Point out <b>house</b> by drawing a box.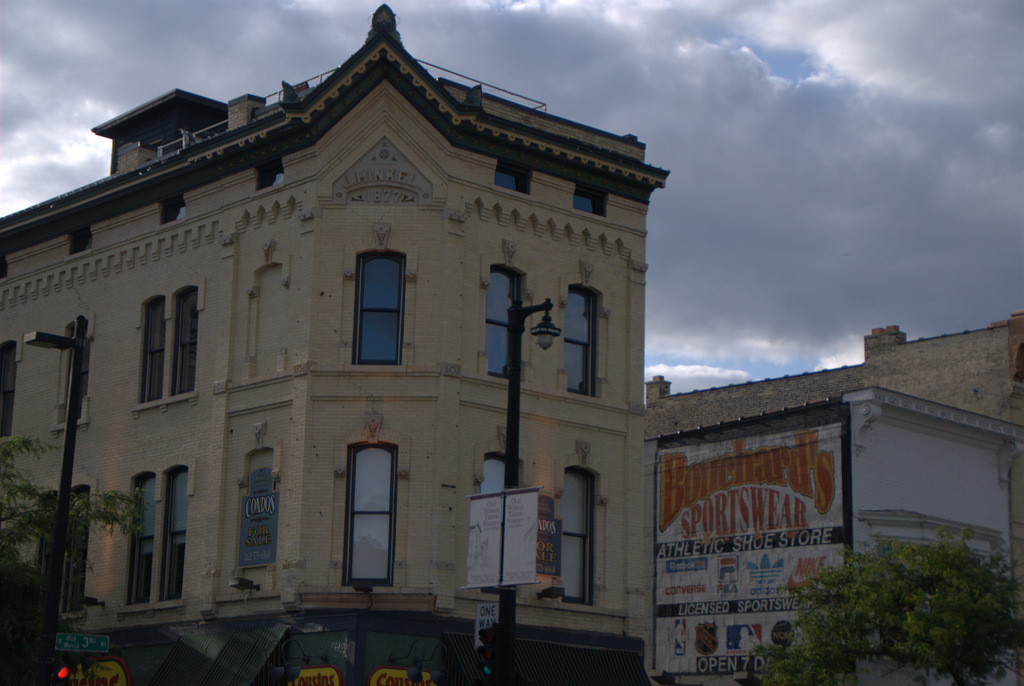
2 2 671 682.
